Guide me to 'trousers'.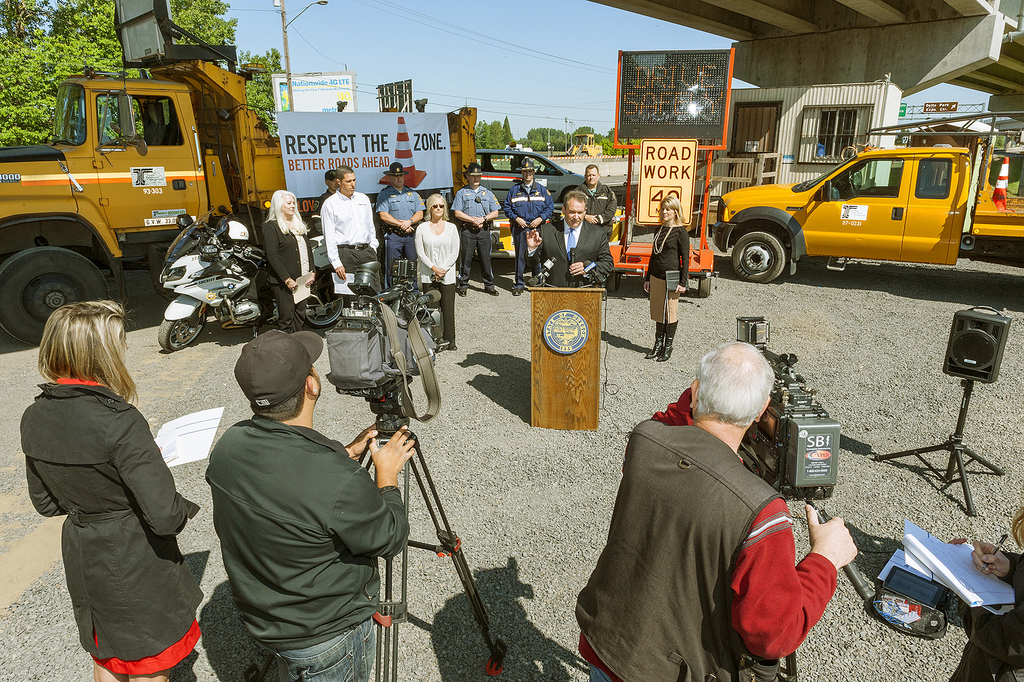
Guidance: box(252, 616, 373, 681).
